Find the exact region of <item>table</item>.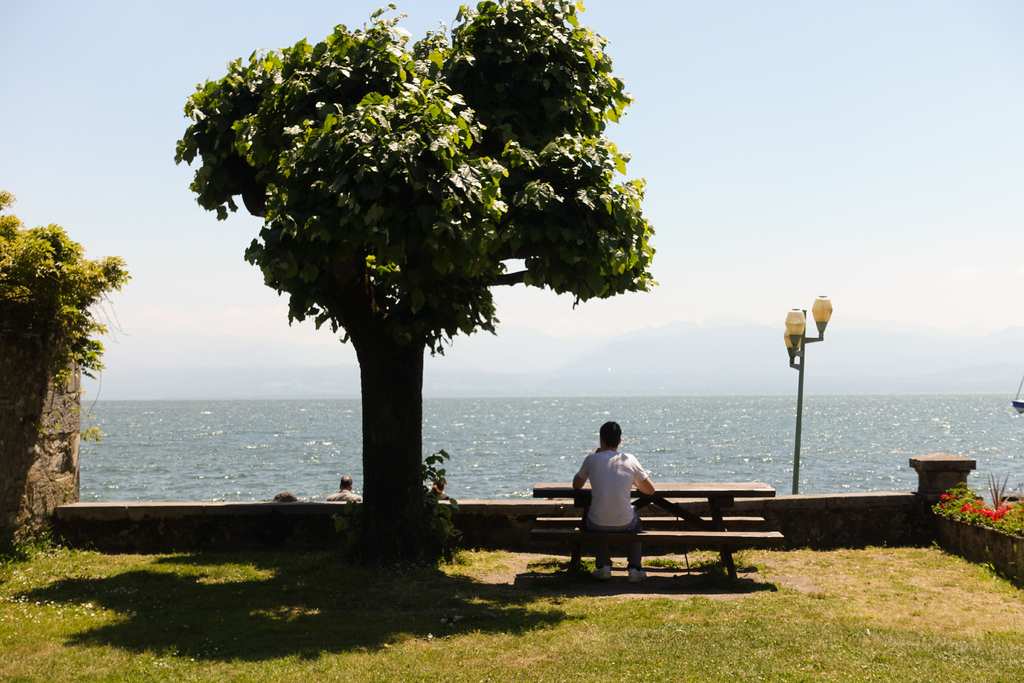
Exact region: detection(532, 474, 754, 591).
